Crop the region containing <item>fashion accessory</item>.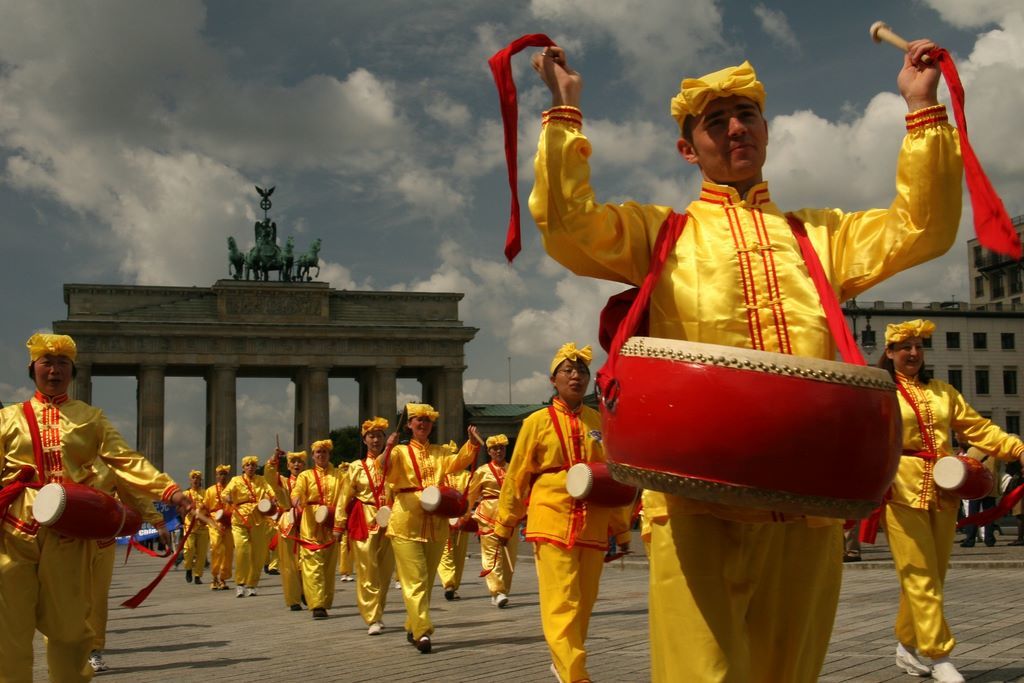
Crop region: <region>92, 658, 105, 673</region>.
